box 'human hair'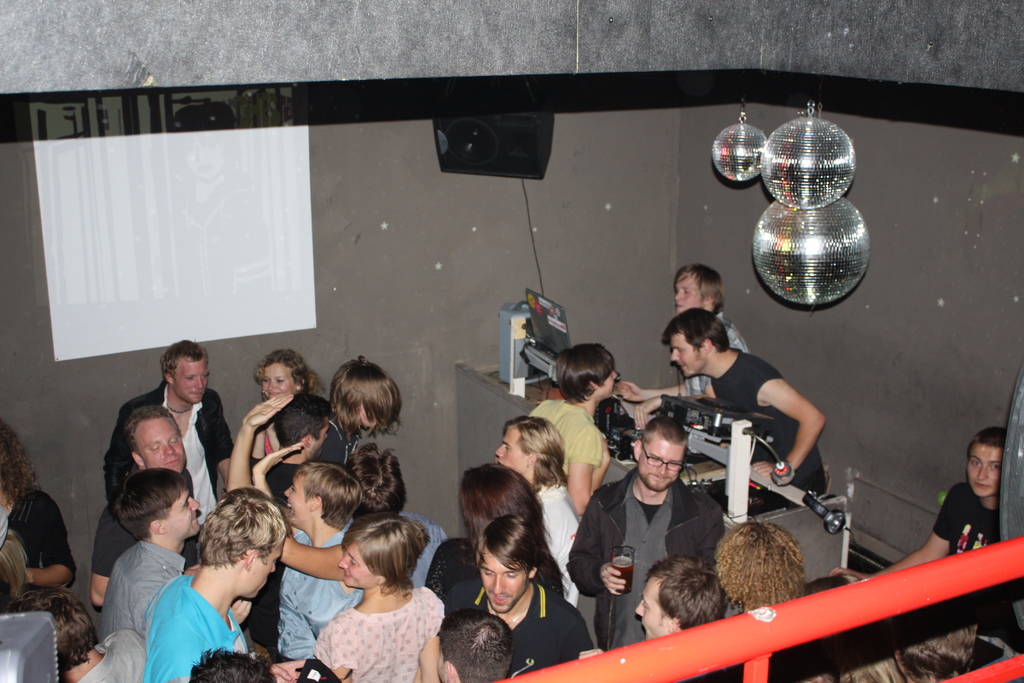
crop(326, 354, 404, 441)
